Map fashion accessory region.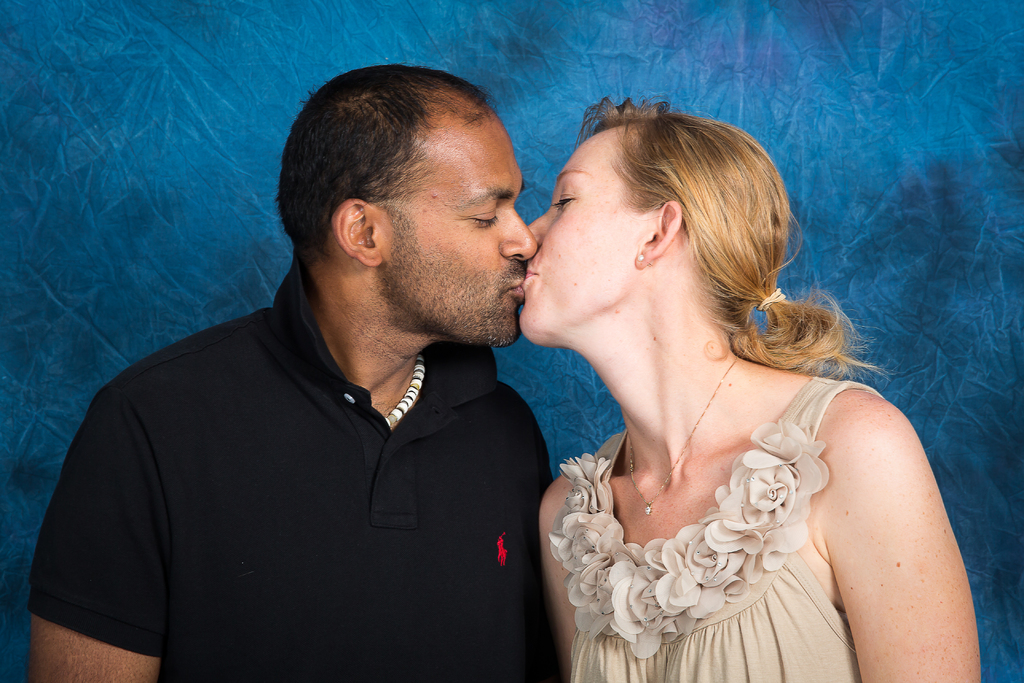
Mapped to box(755, 285, 787, 315).
